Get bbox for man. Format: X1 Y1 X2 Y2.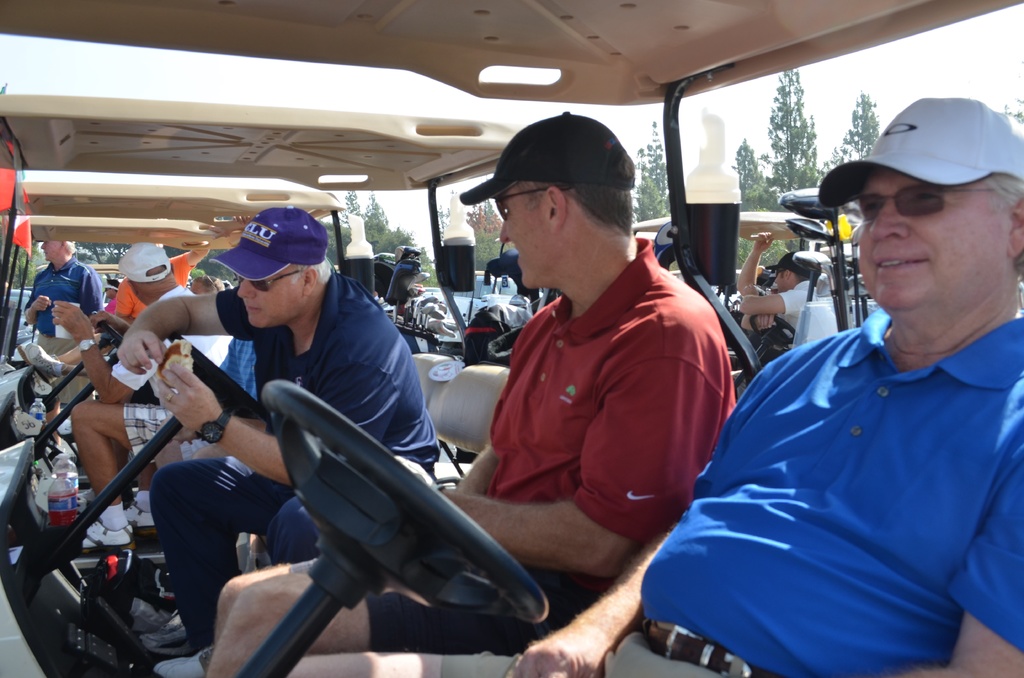
25 232 123 388.
